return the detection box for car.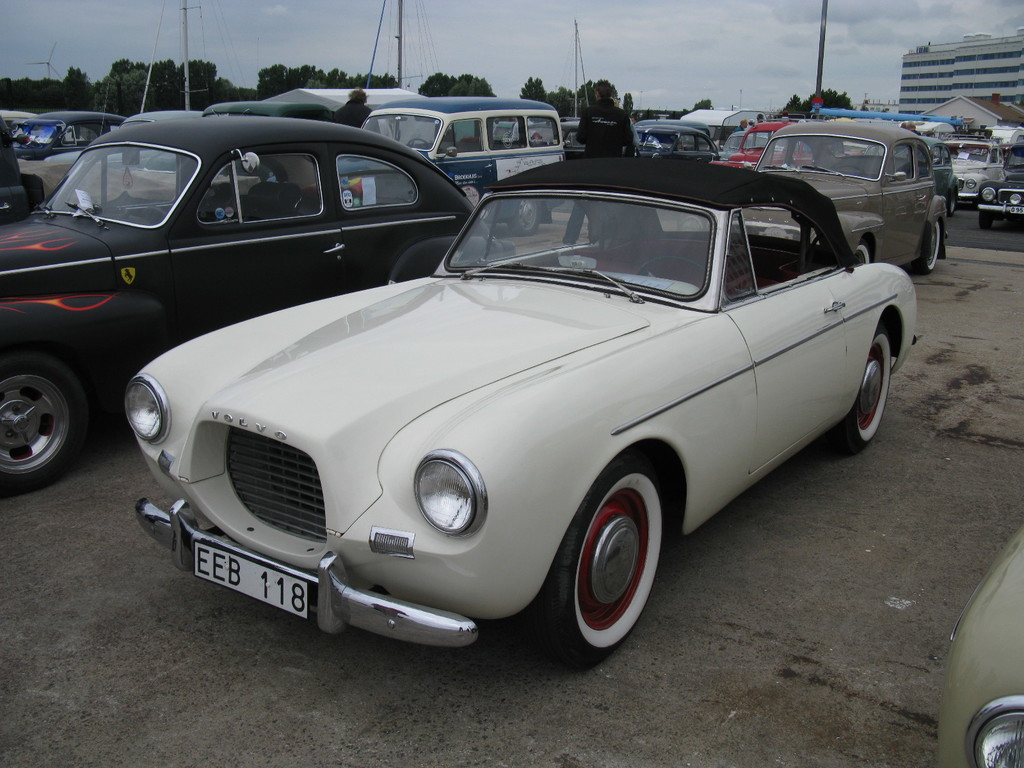
x1=714, y1=121, x2=793, y2=168.
